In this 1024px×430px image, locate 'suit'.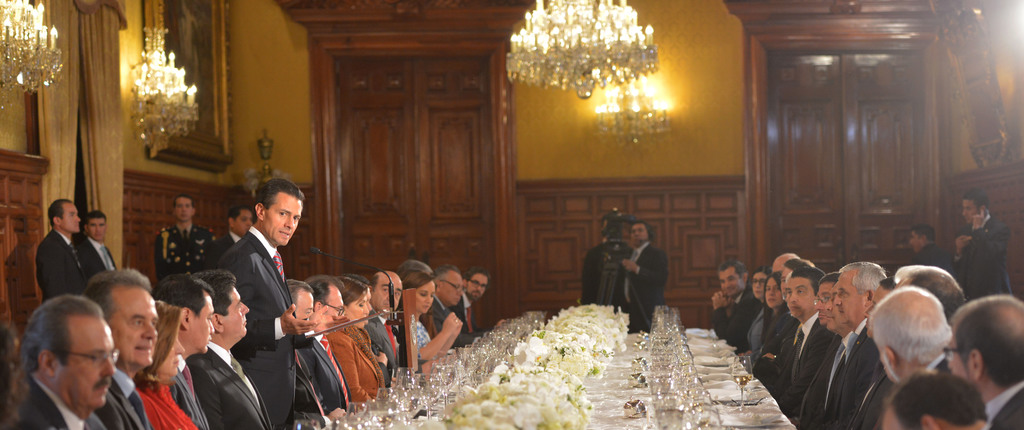
Bounding box: 977/378/1023/429.
